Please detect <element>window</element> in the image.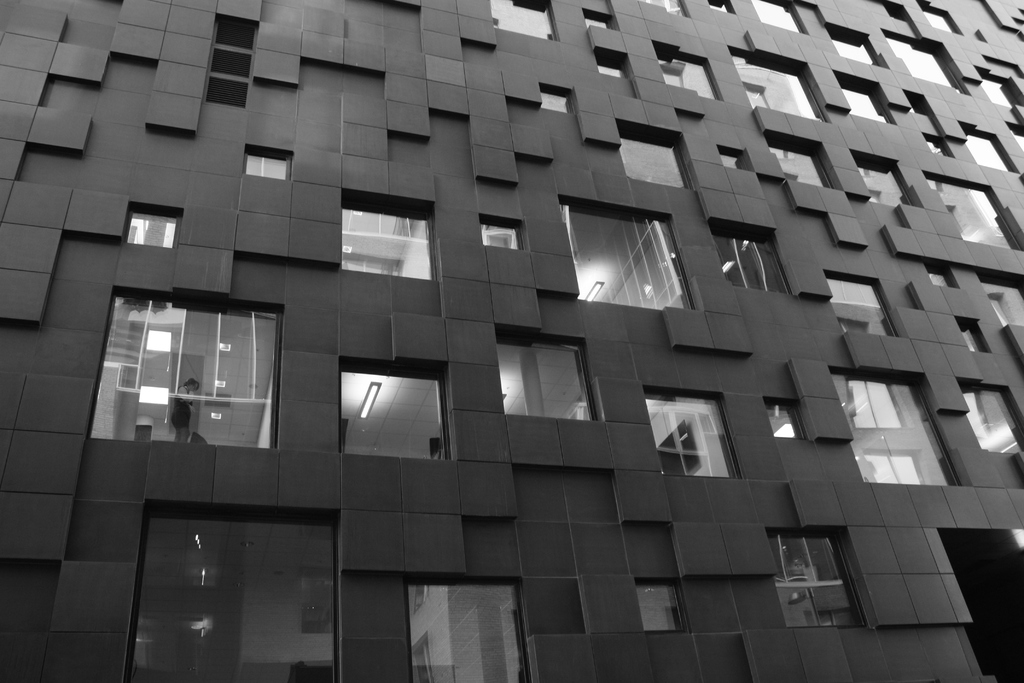
[716,224,805,299].
